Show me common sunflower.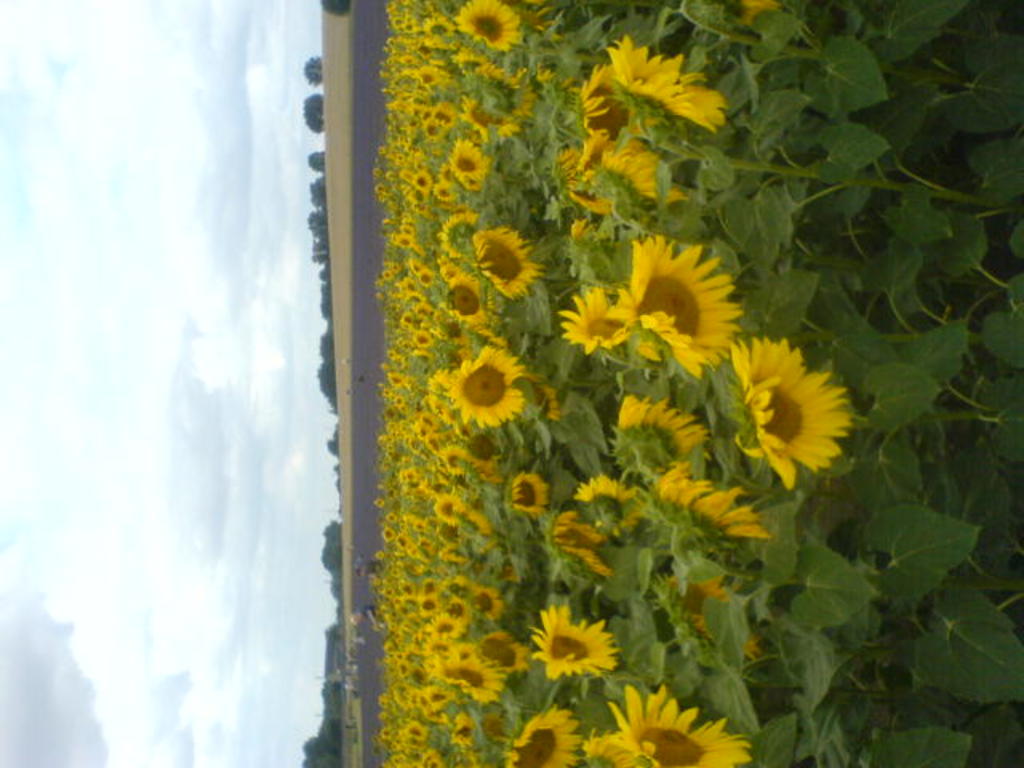
common sunflower is here: (x1=528, y1=606, x2=605, y2=683).
